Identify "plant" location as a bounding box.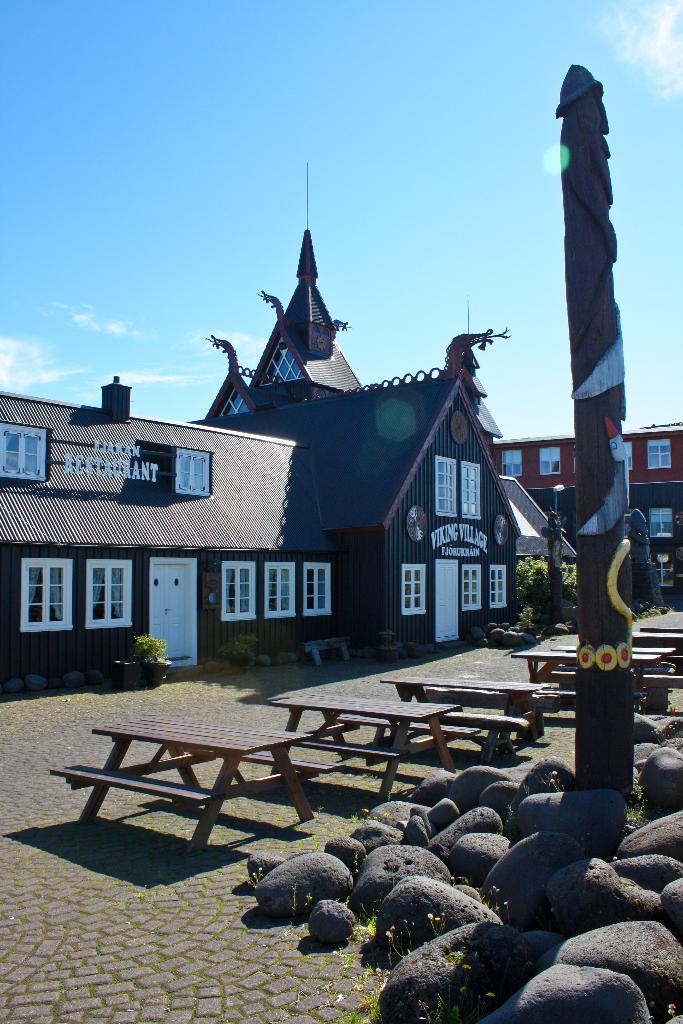
216/632/260/671.
